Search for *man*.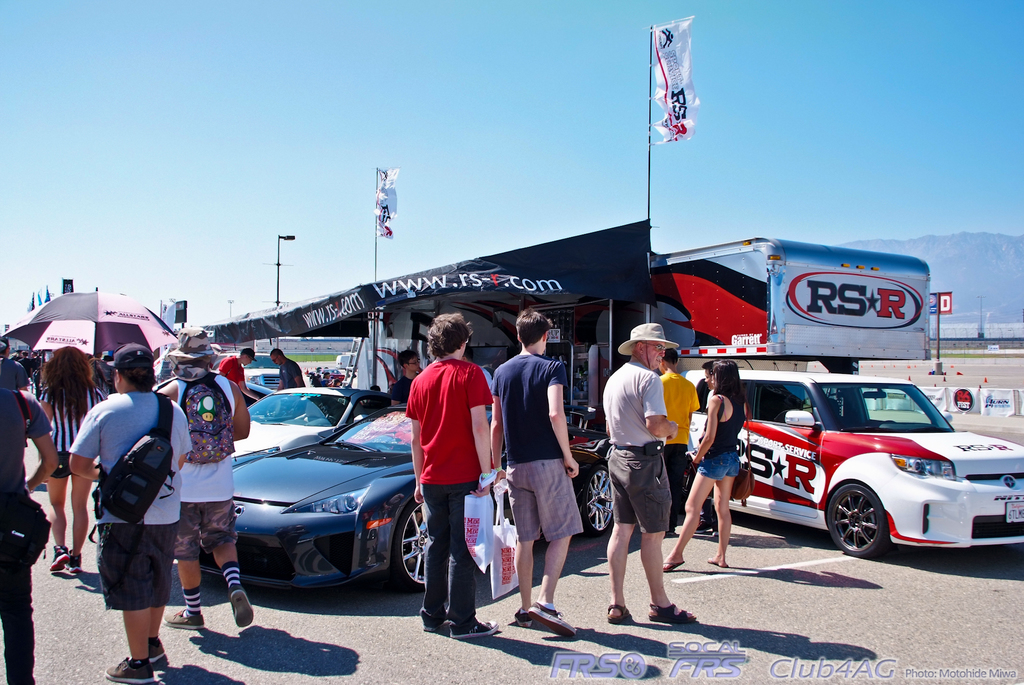
Found at <bbox>492, 311, 588, 638</bbox>.
